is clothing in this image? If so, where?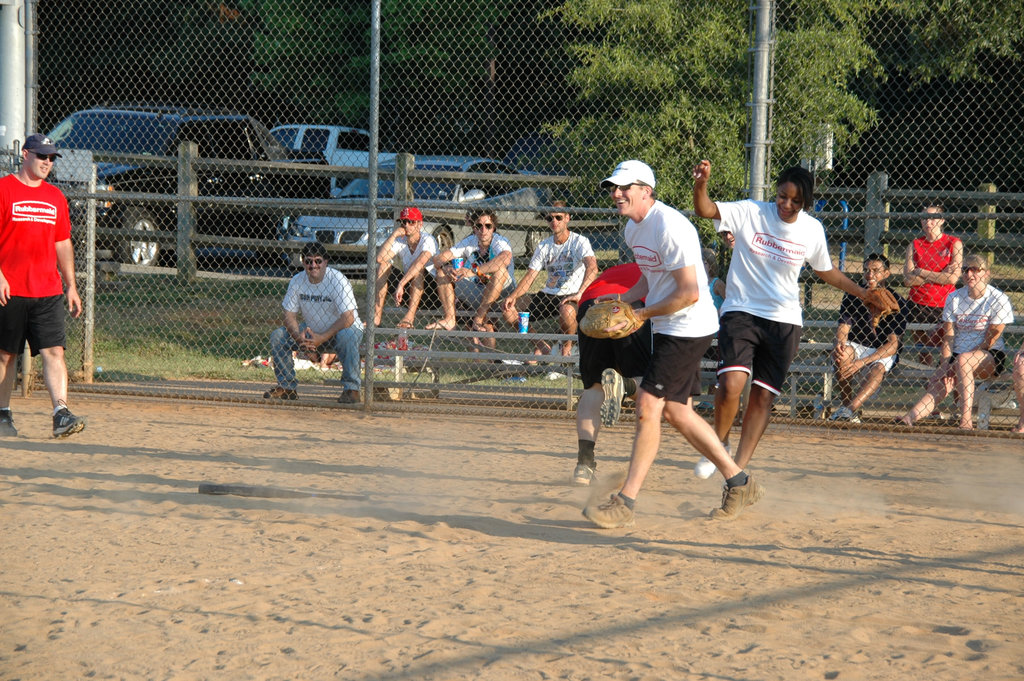
Yes, at [left=601, top=161, right=724, bottom=408].
